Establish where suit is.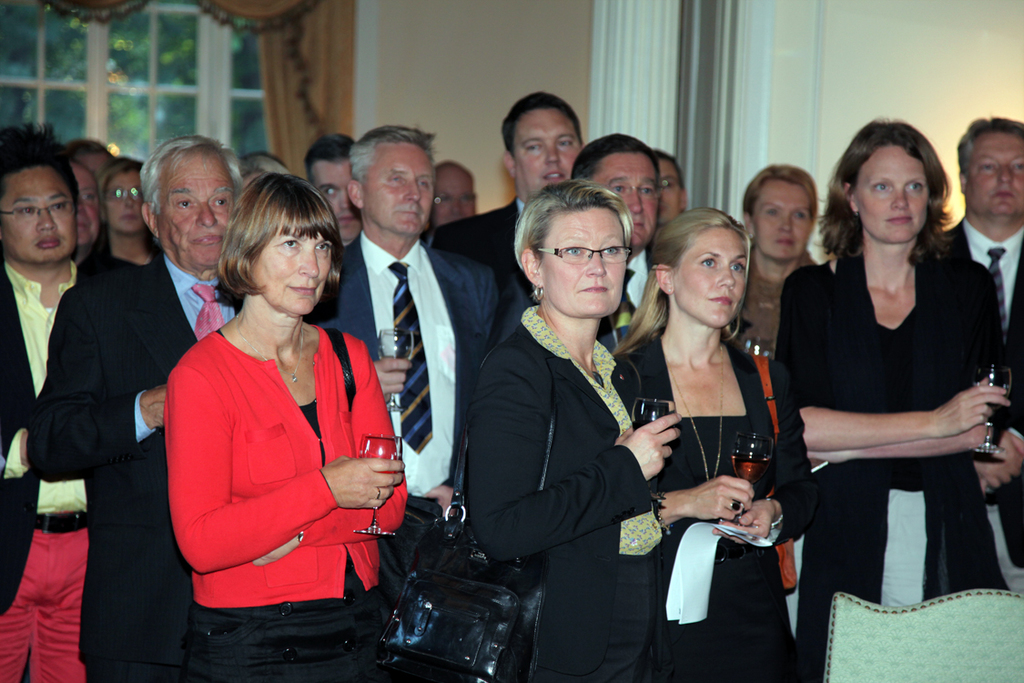
Established at 311/233/514/525.
